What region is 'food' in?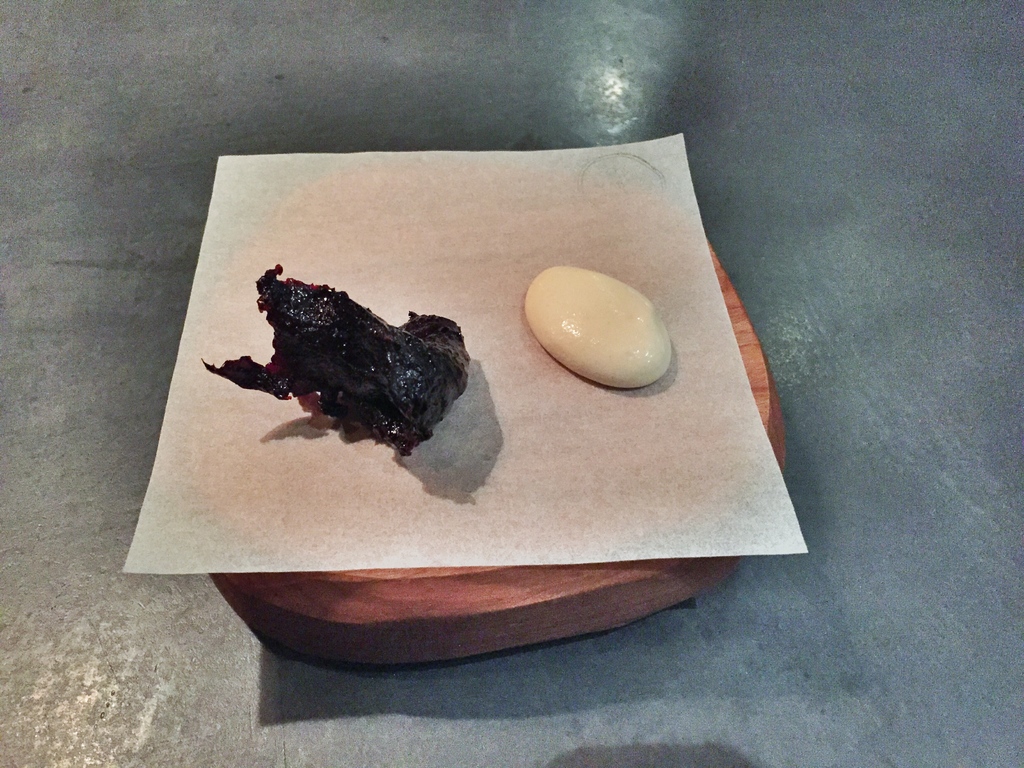
left=222, top=260, right=479, bottom=461.
